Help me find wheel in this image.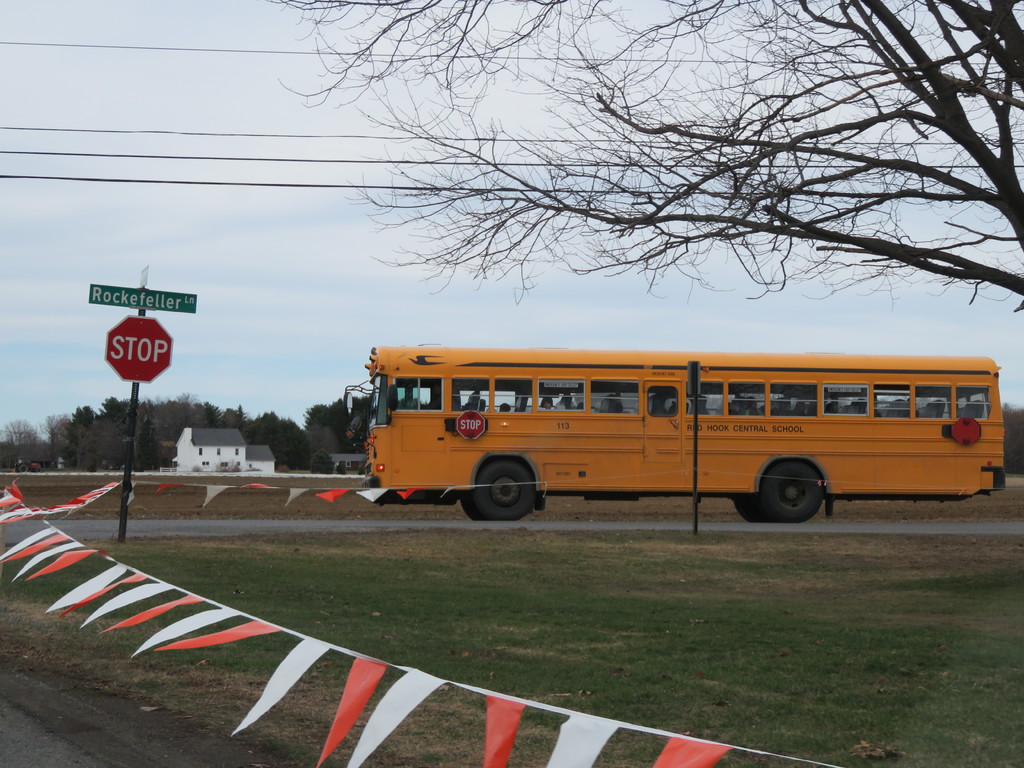
Found it: {"left": 762, "top": 458, "right": 824, "bottom": 521}.
